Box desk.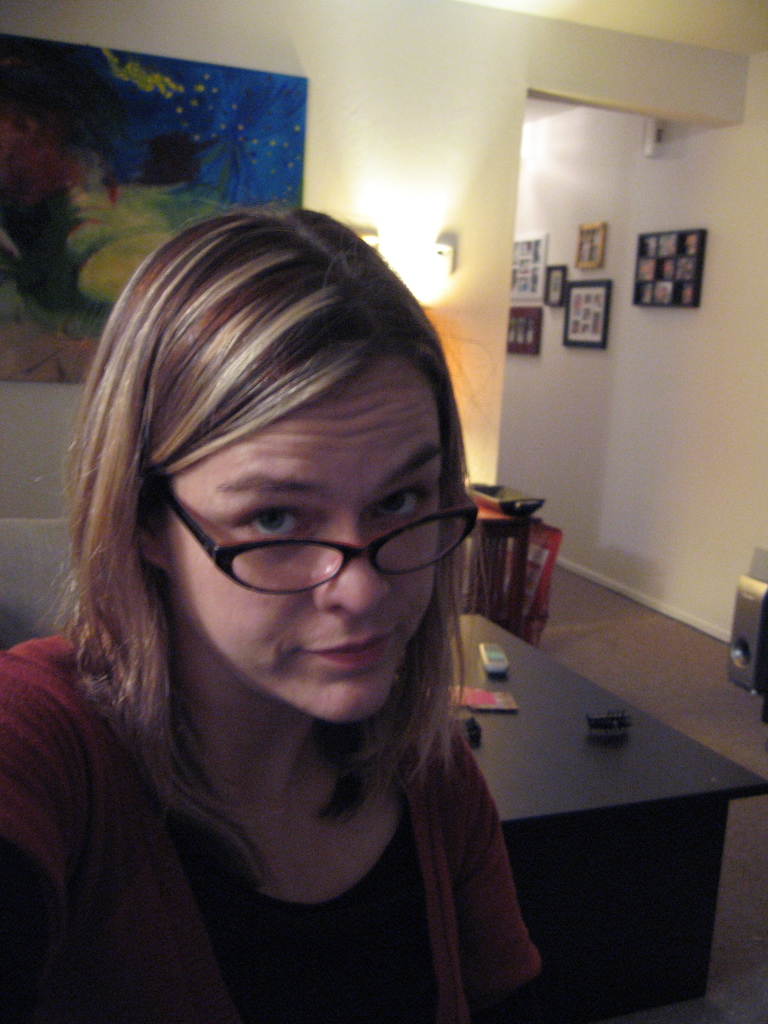
l=436, t=644, r=767, b=1014.
